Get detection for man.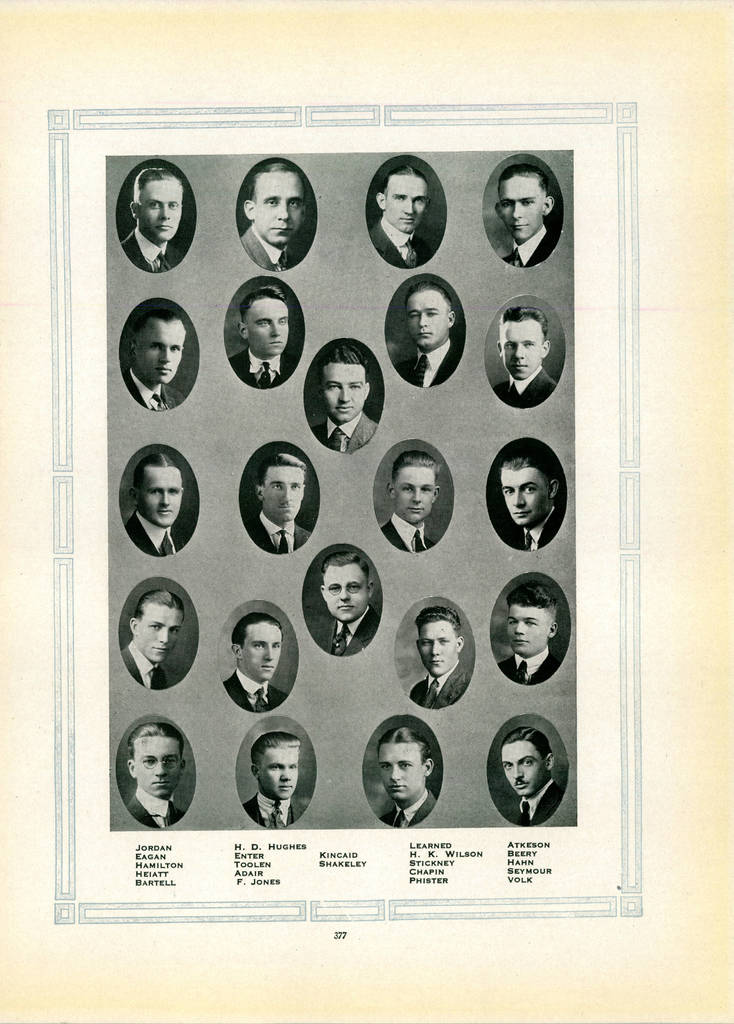
Detection: x1=310, y1=551, x2=382, y2=656.
